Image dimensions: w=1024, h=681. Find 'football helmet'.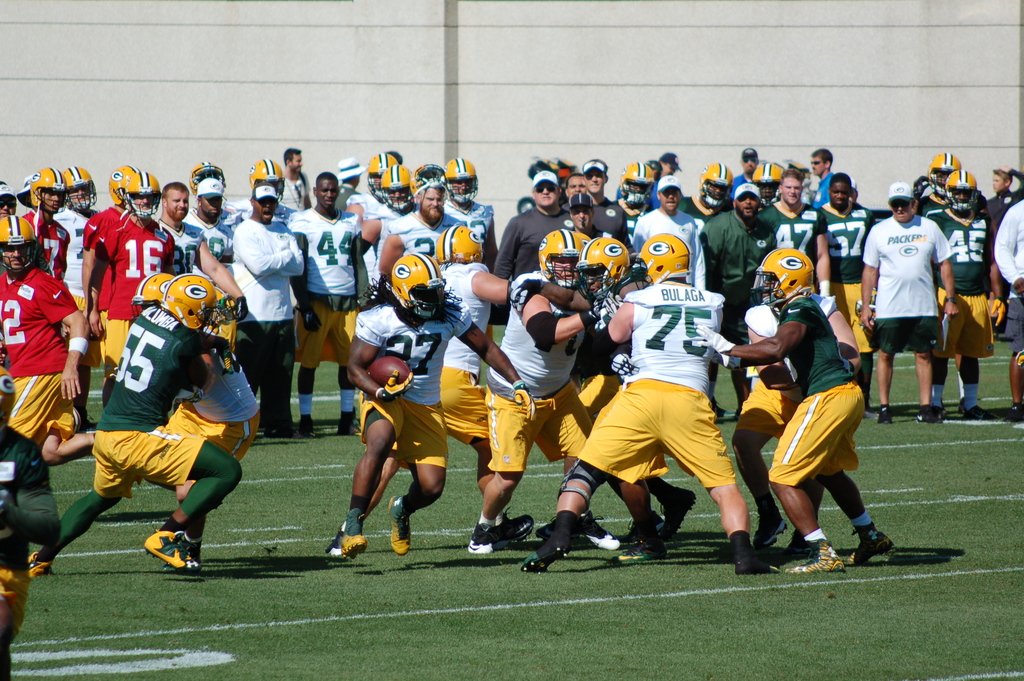
<region>432, 225, 488, 265</region>.
